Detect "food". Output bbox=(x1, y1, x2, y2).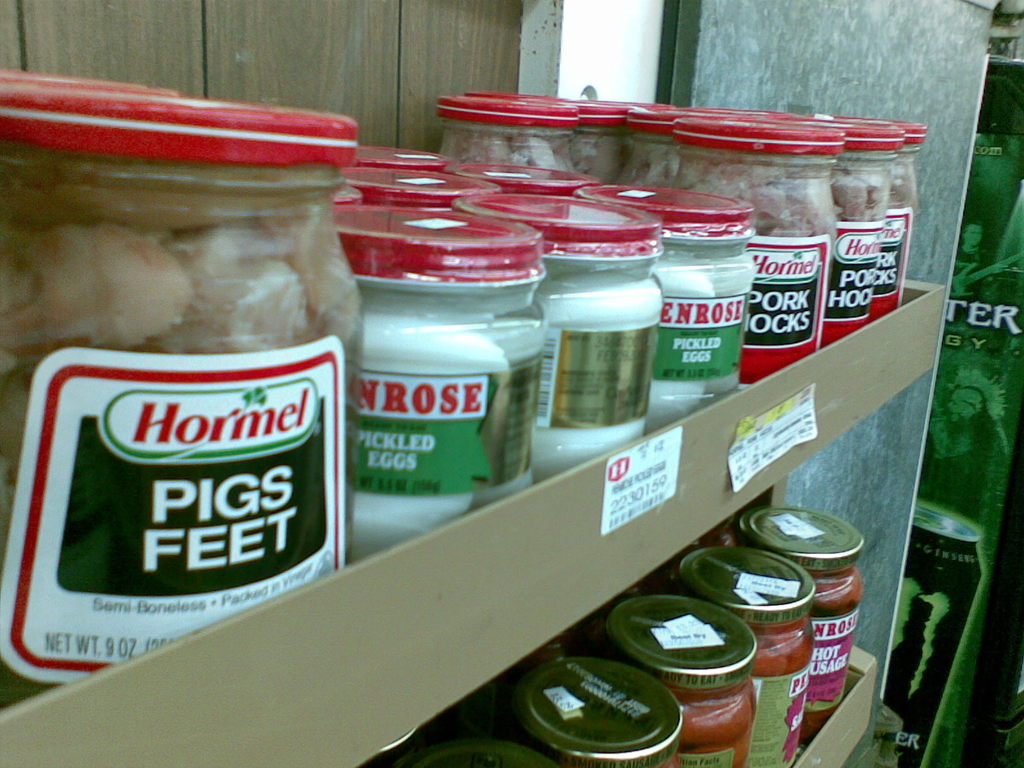
bbox=(675, 156, 834, 236).
